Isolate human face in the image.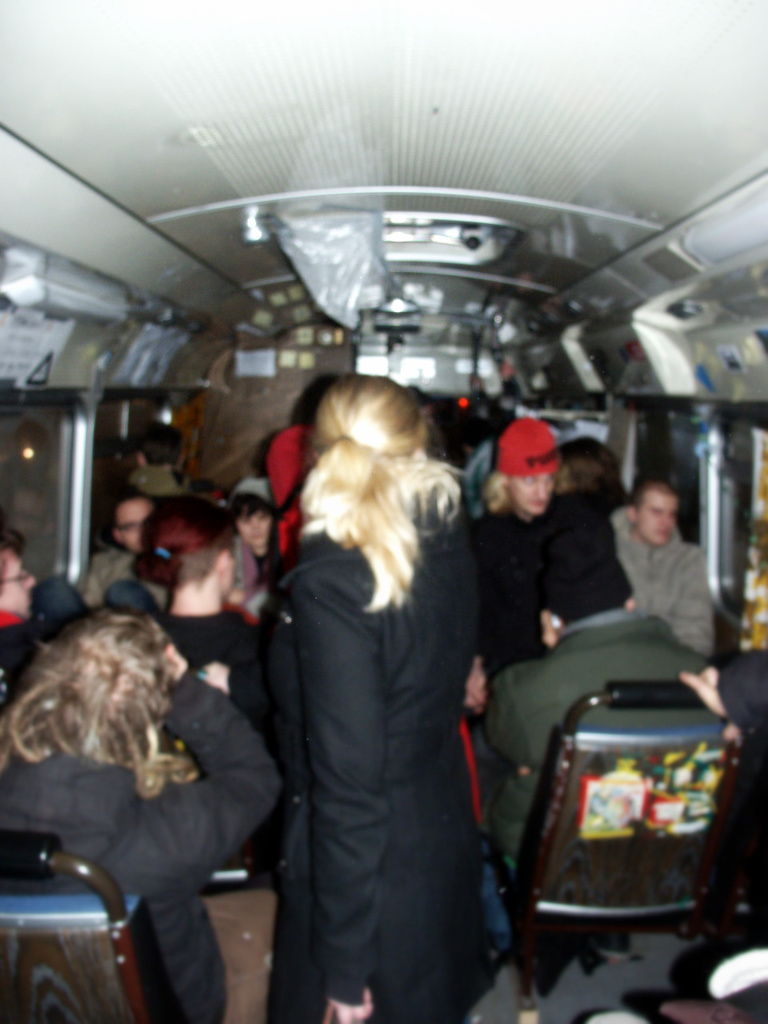
Isolated region: {"left": 522, "top": 478, "right": 558, "bottom": 510}.
